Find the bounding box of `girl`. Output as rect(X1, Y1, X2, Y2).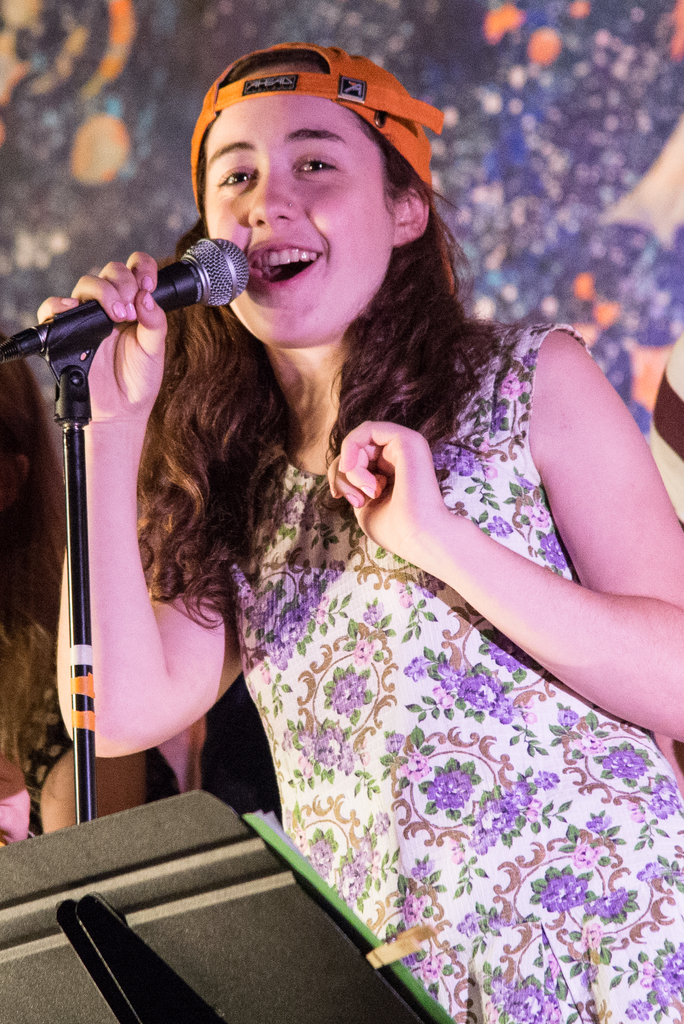
rect(37, 42, 683, 1023).
